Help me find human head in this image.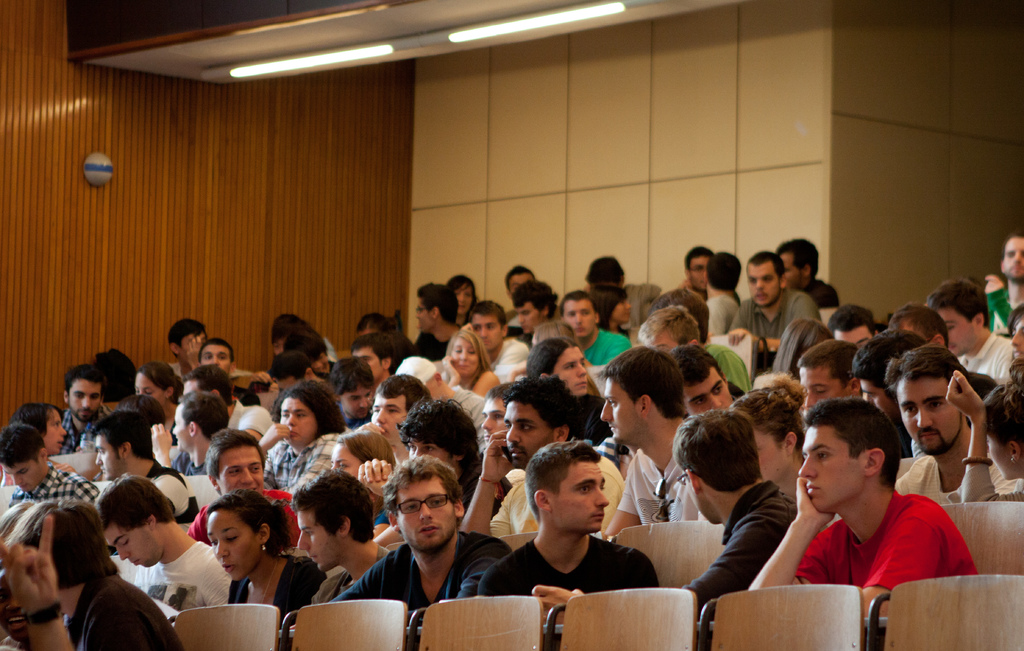
Found it: pyautogui.locateOnScreen(597, 341, 684, 445).
